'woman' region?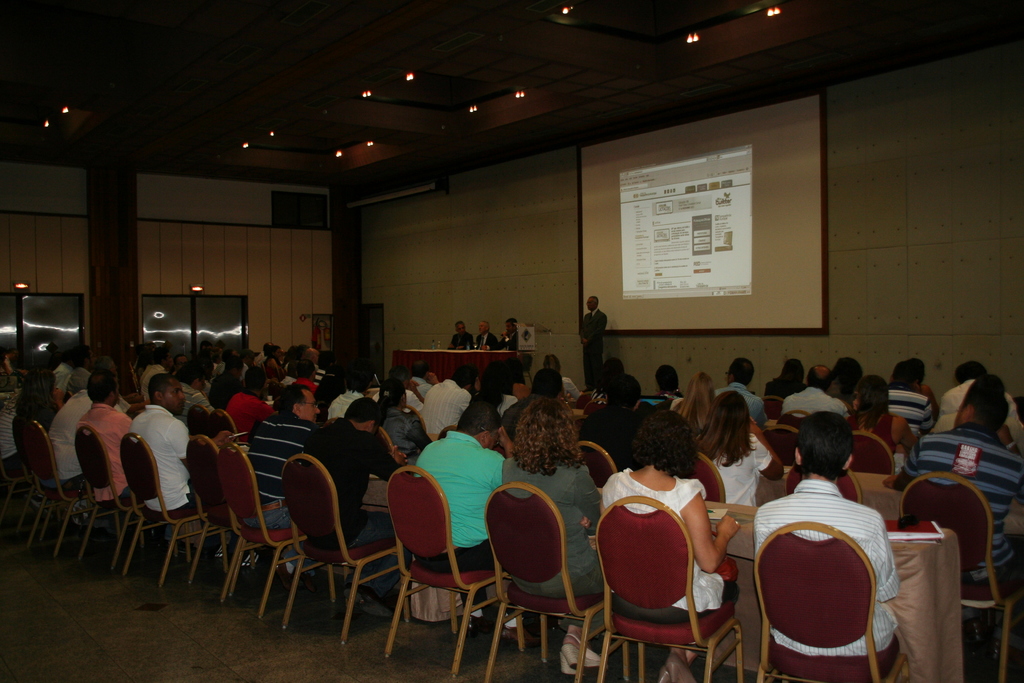
598,395,748,673
